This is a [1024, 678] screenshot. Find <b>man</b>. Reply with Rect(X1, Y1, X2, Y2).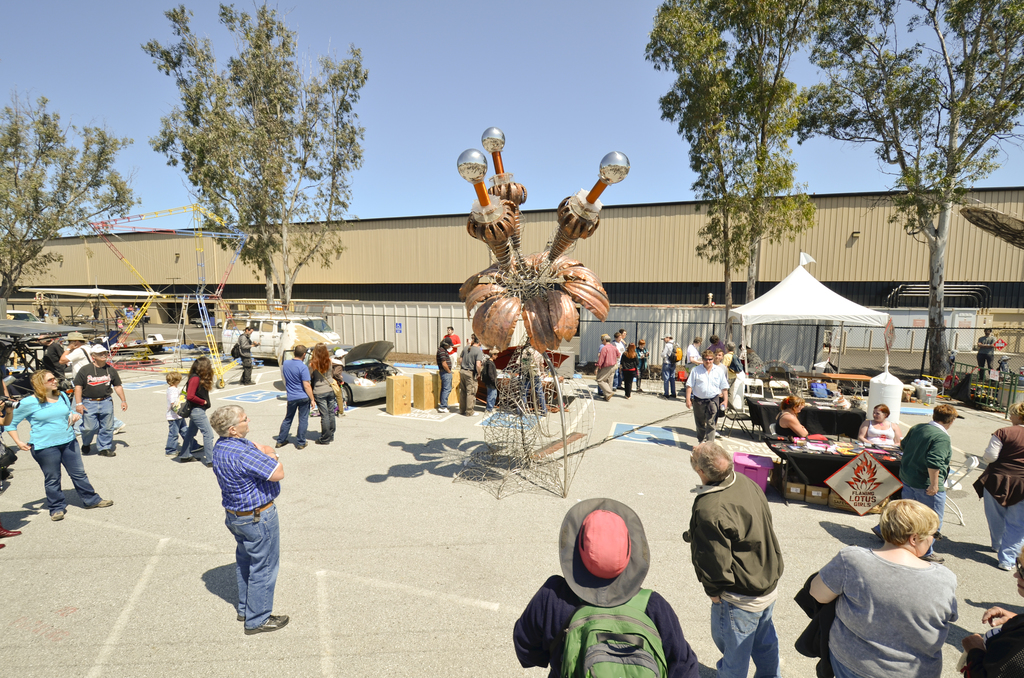
Rect(436, 336, 453, 412).
